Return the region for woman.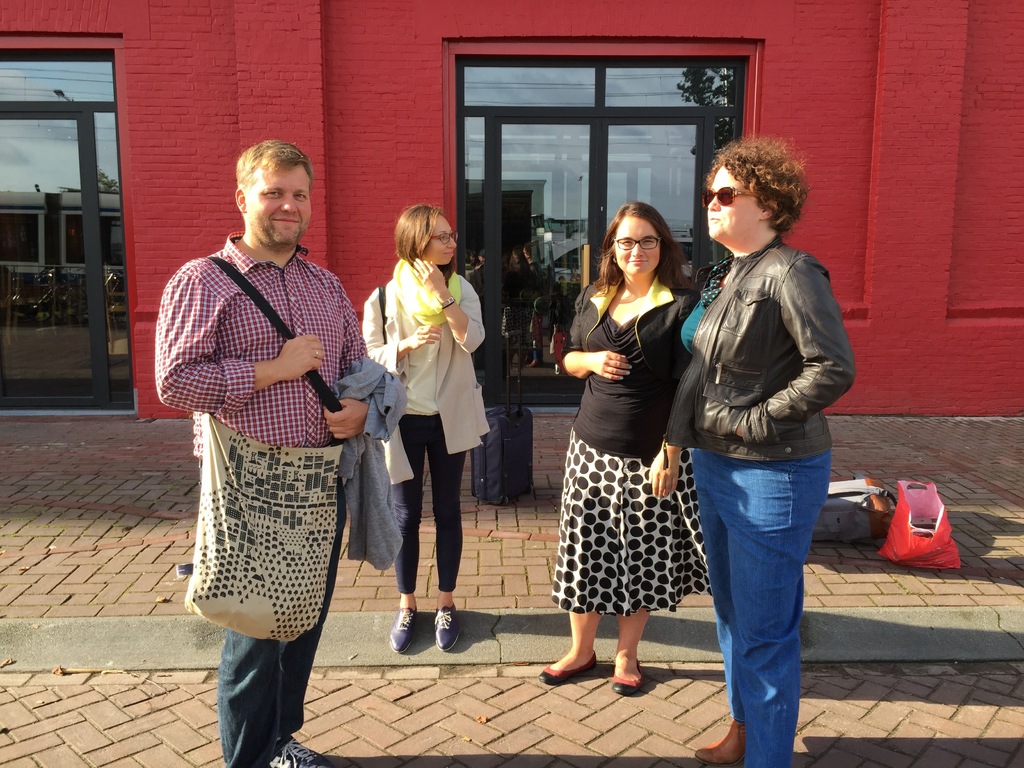
<box>355,198,493,657</box>.
